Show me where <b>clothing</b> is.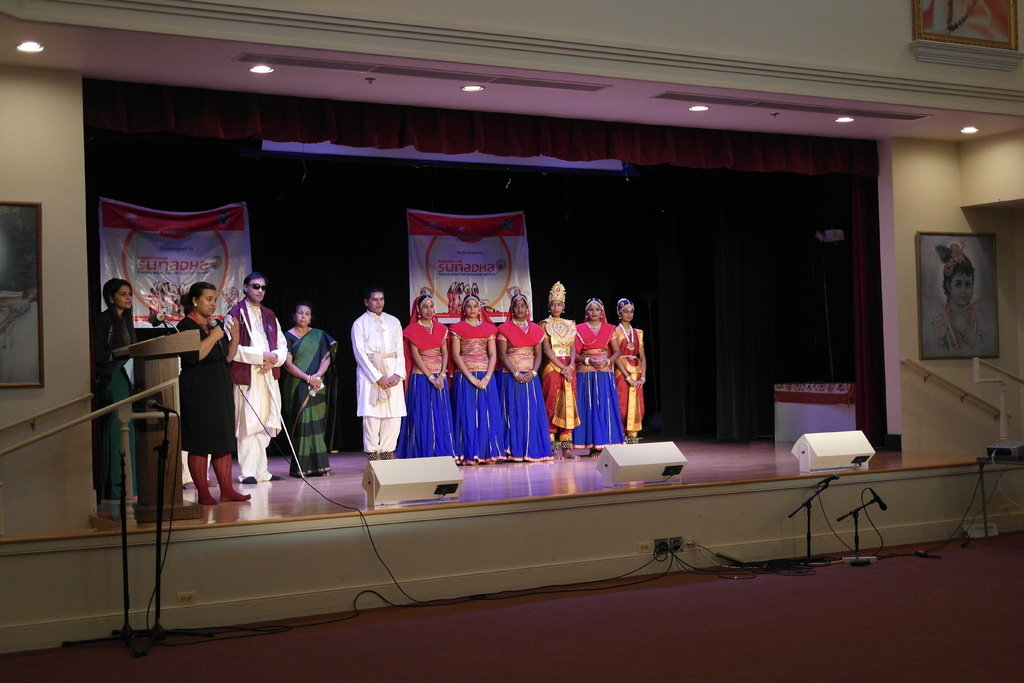
<b>clothing</b> is at pyautogui.locateOnScreen(177, 317, 235, 456).
